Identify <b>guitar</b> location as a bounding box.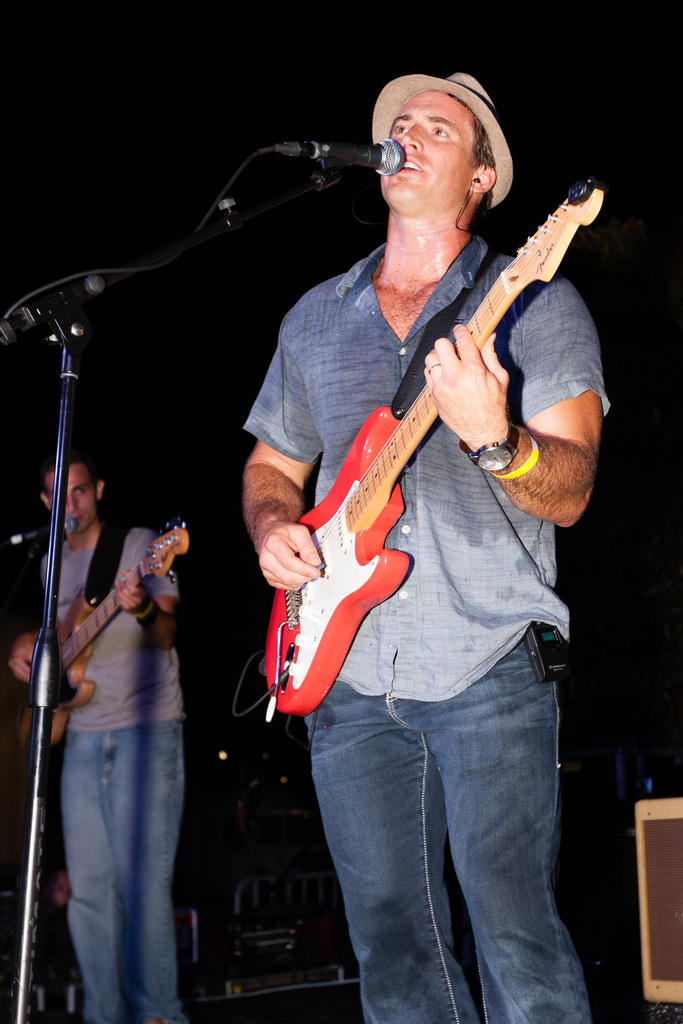
[17,520,191,747].
